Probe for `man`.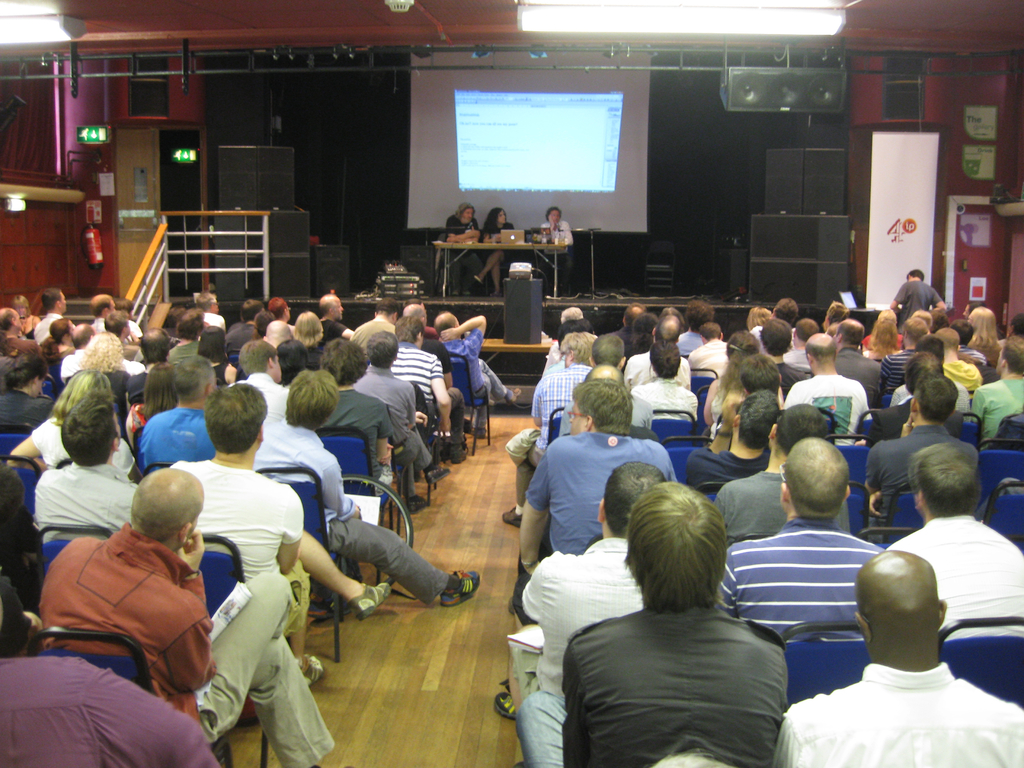
Probe result: bbox(884, 439, 1023, 637).
